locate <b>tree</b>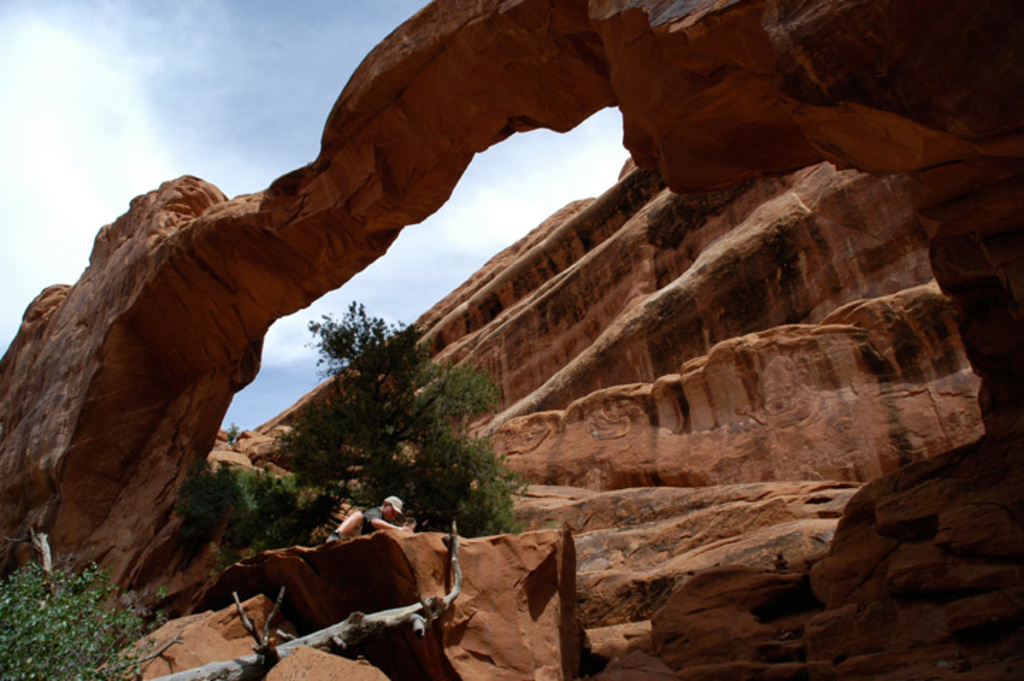
[309, 297, 516, 519]
